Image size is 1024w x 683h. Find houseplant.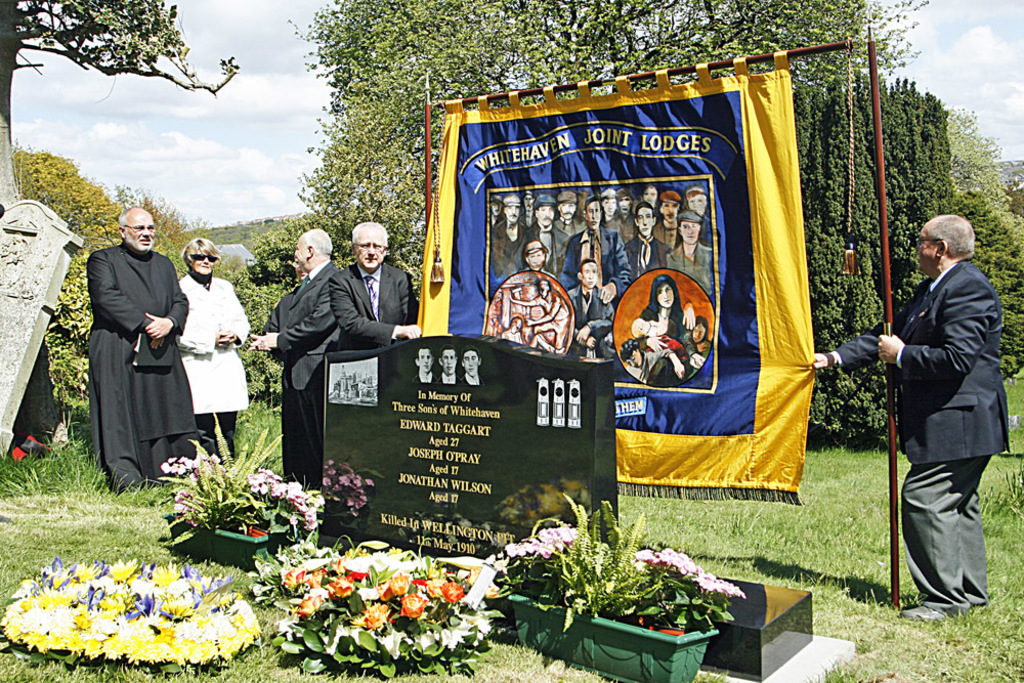
Rect(495, 494, 739, 682).
